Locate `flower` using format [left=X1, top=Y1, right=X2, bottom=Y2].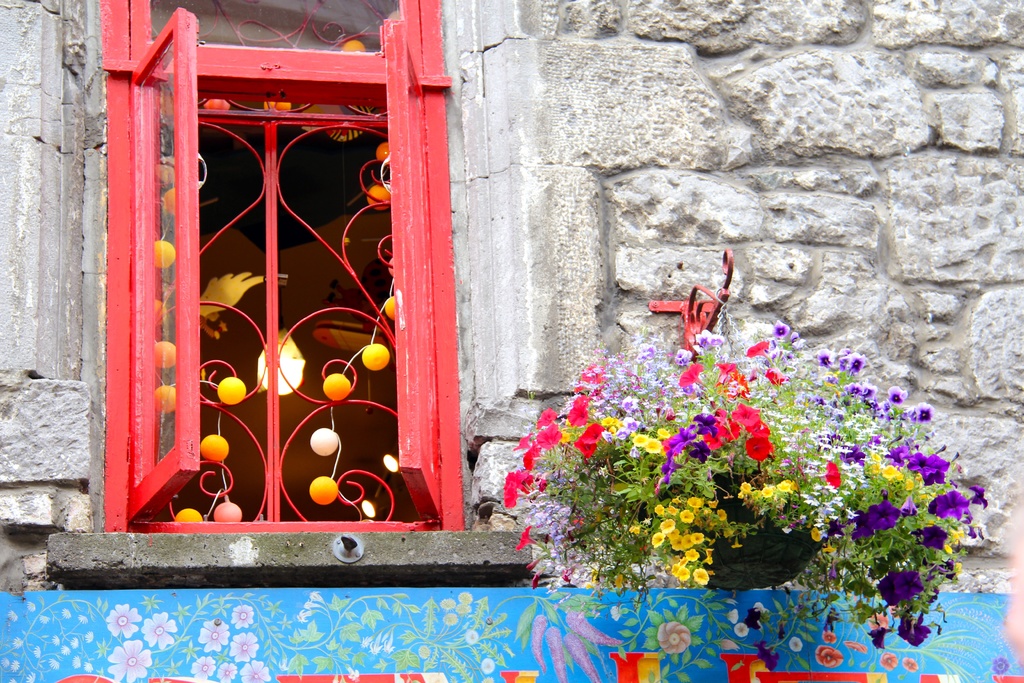
[left=845, top=381, right=858, bottom=397].
